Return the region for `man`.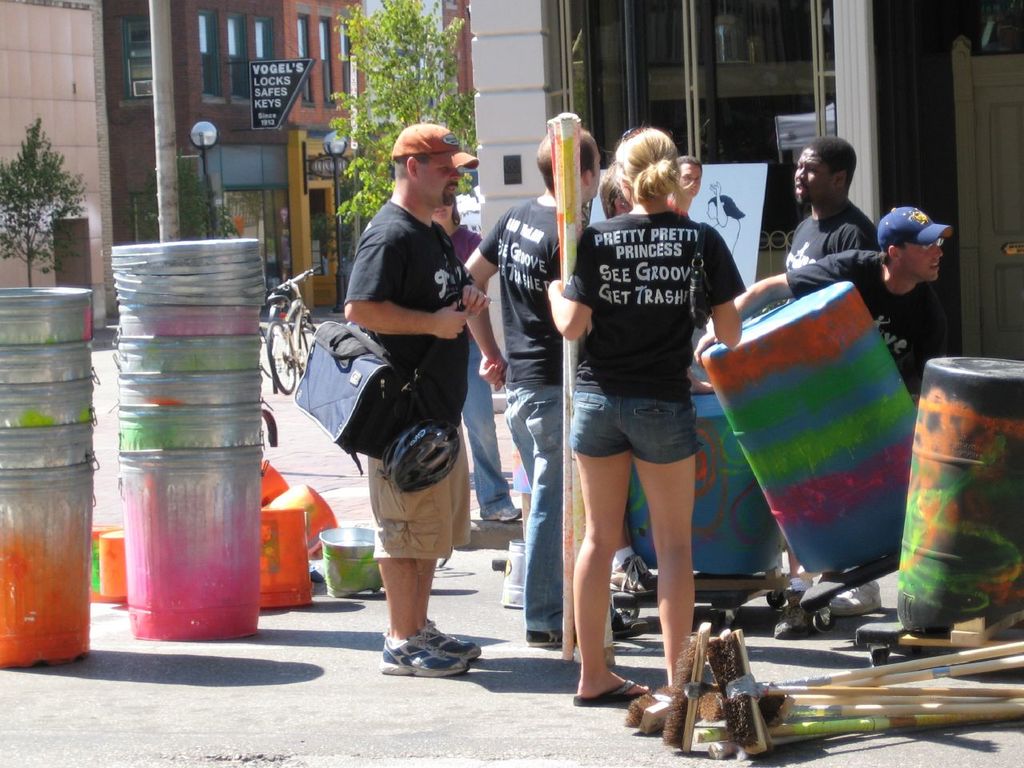
box(686, 206, 950, 618).
